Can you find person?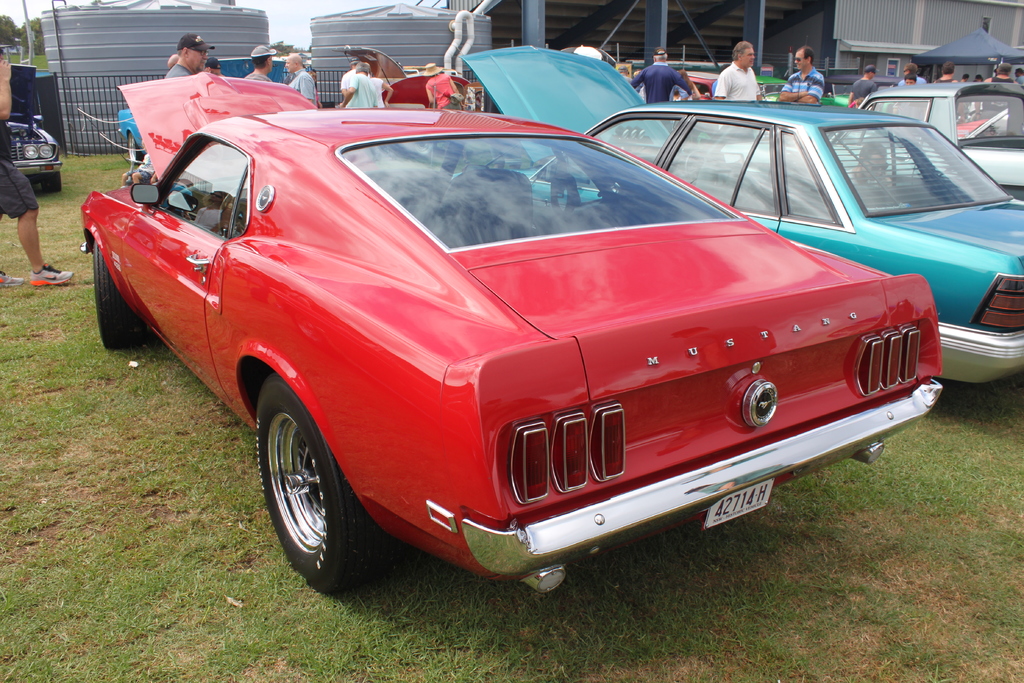
Yes, bounding box: bbox=(162, 36, 217, 78).
